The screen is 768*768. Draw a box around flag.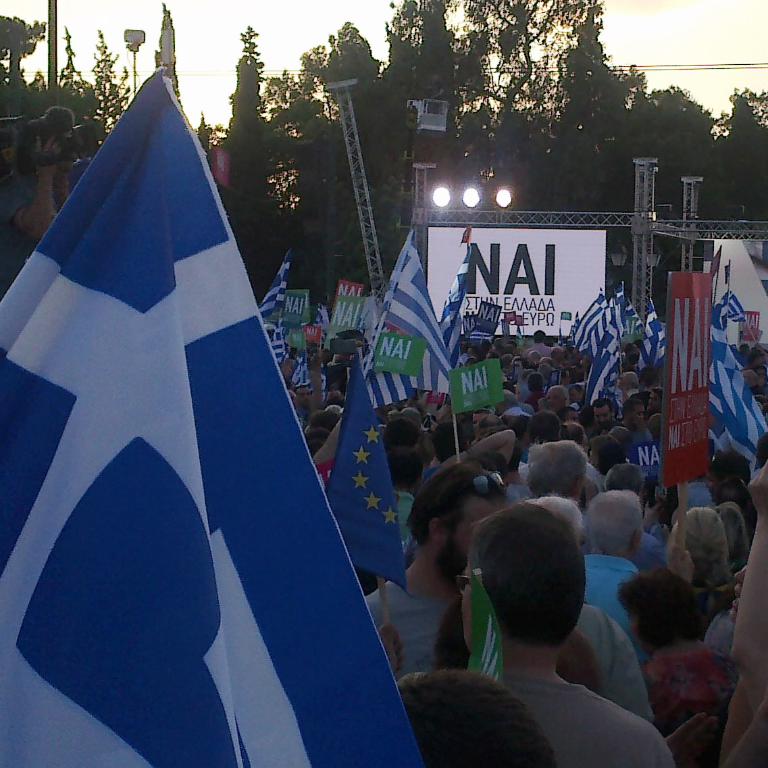
detection(642, 299, 670, 355).
